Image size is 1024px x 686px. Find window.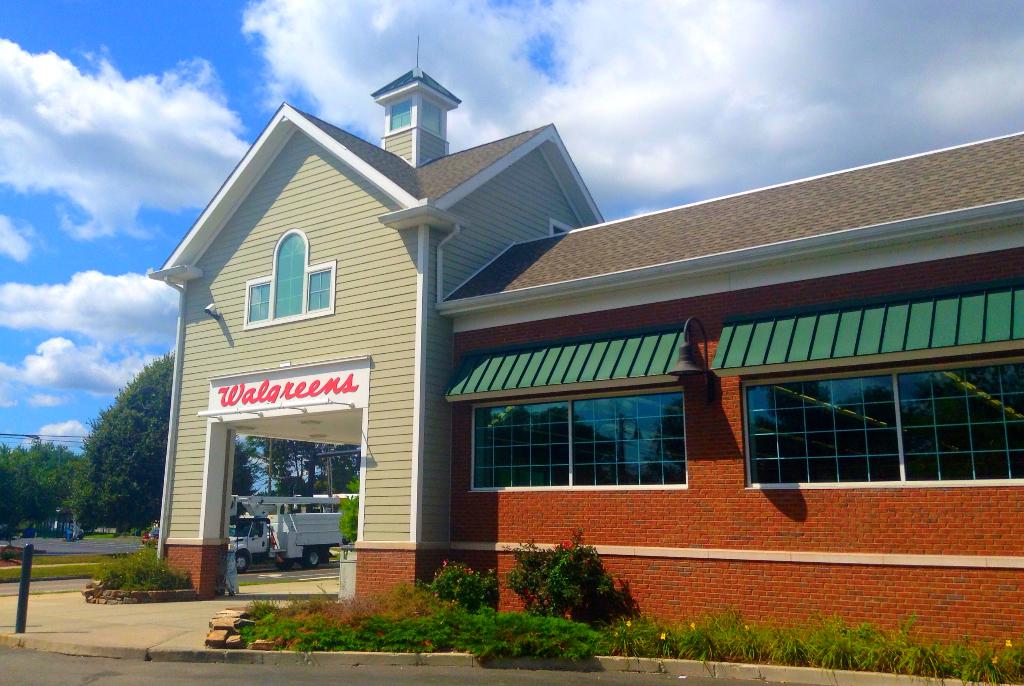
pyautogui.locateOnScreen(468, 388, 692, 493).
